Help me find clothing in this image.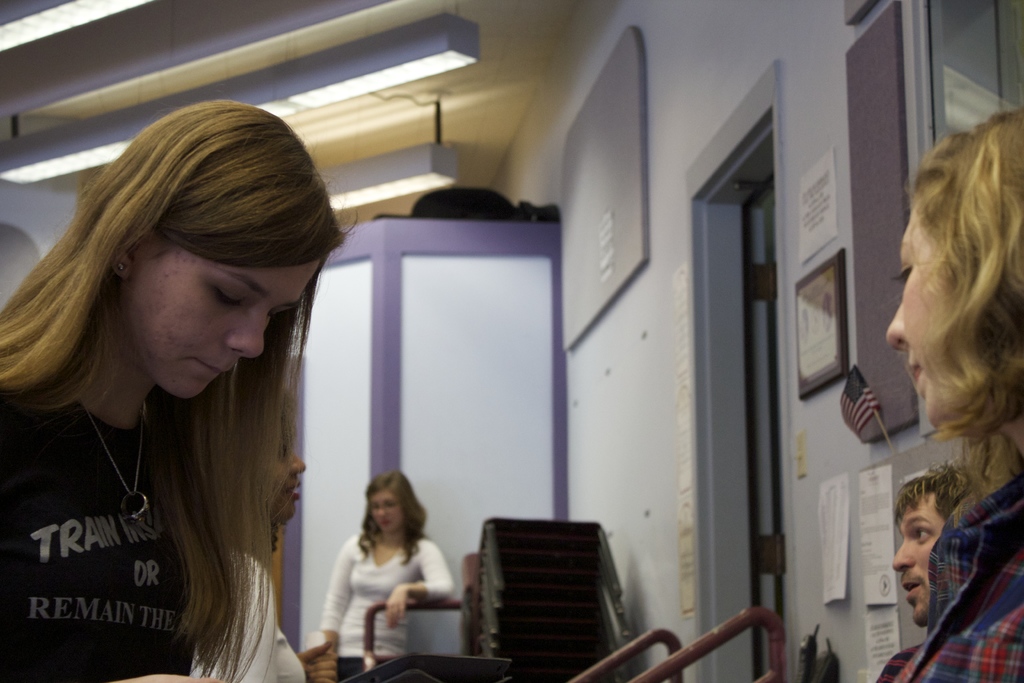
Found it: <box>190,551,305,682</box>.
